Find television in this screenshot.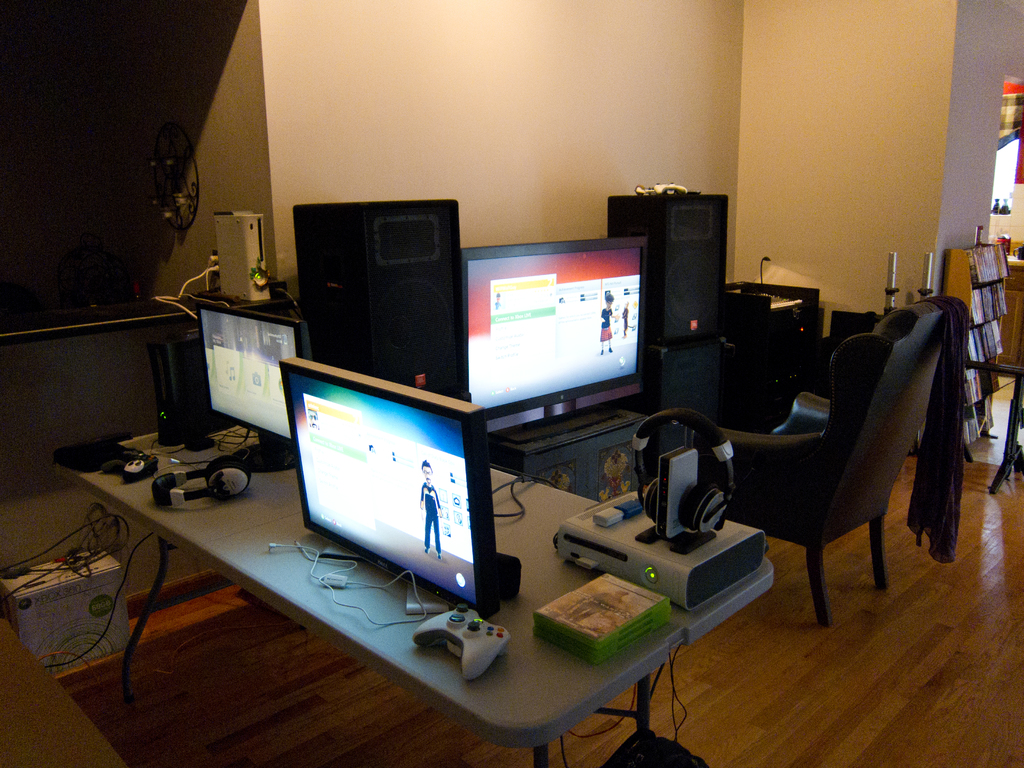
The bounding box for television is select_region(460, 244, 653, 456).
